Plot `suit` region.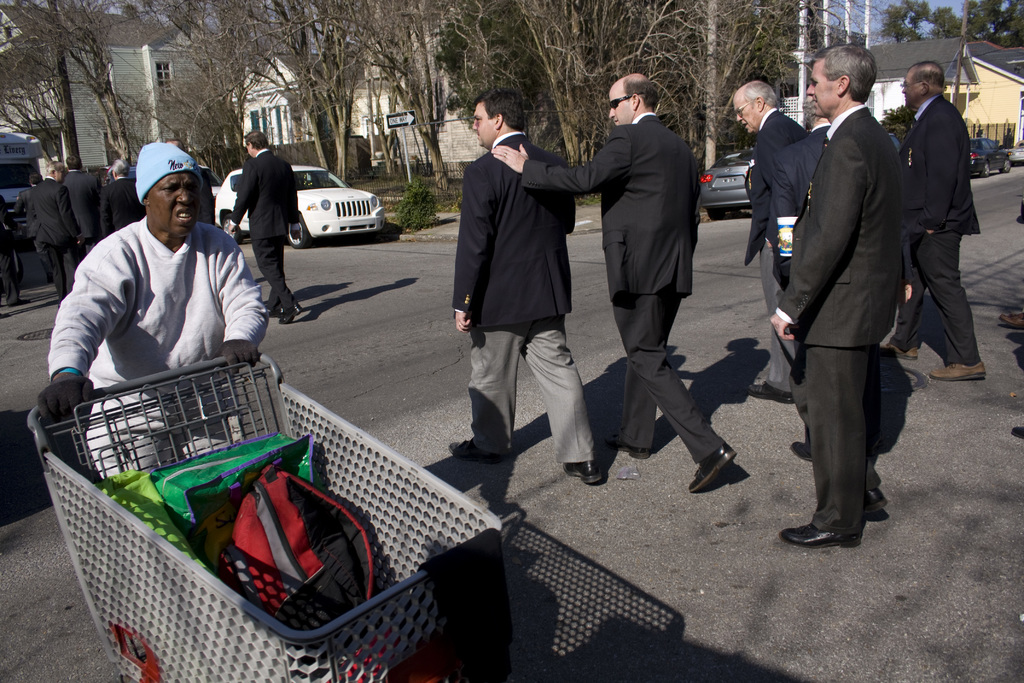
Plotted at (left=521, top=109, right=728, bottom=464).
